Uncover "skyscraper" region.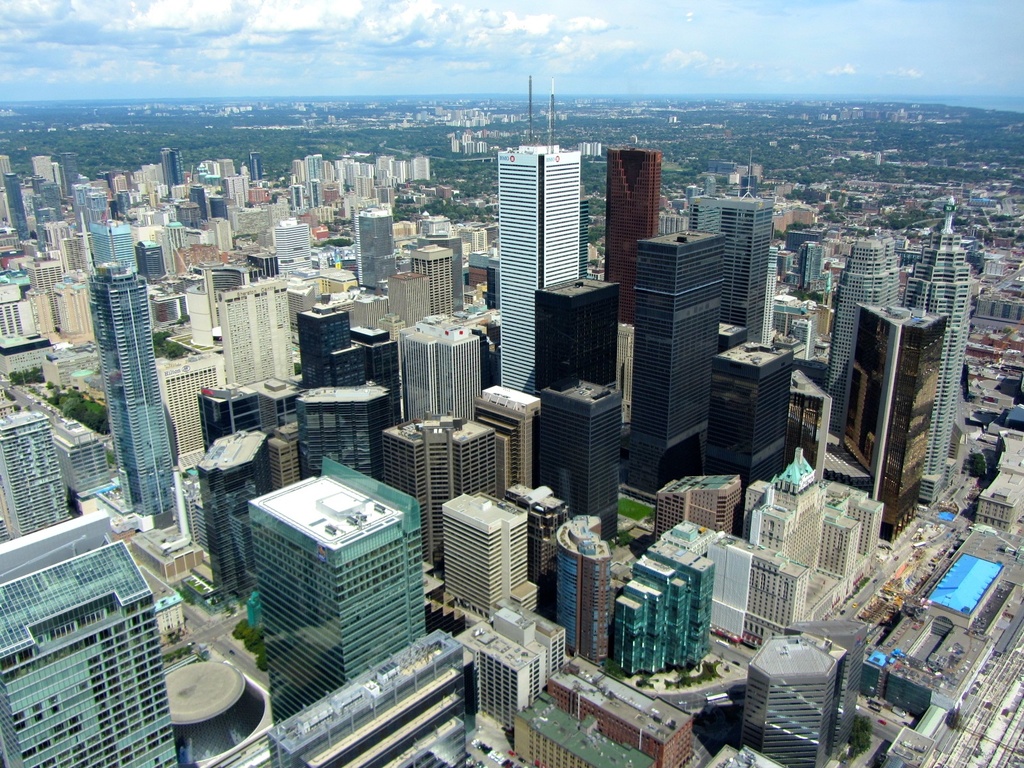
Uncovered: {"left": 817, "top": 221, "right": 911, "bottom": 437}.
